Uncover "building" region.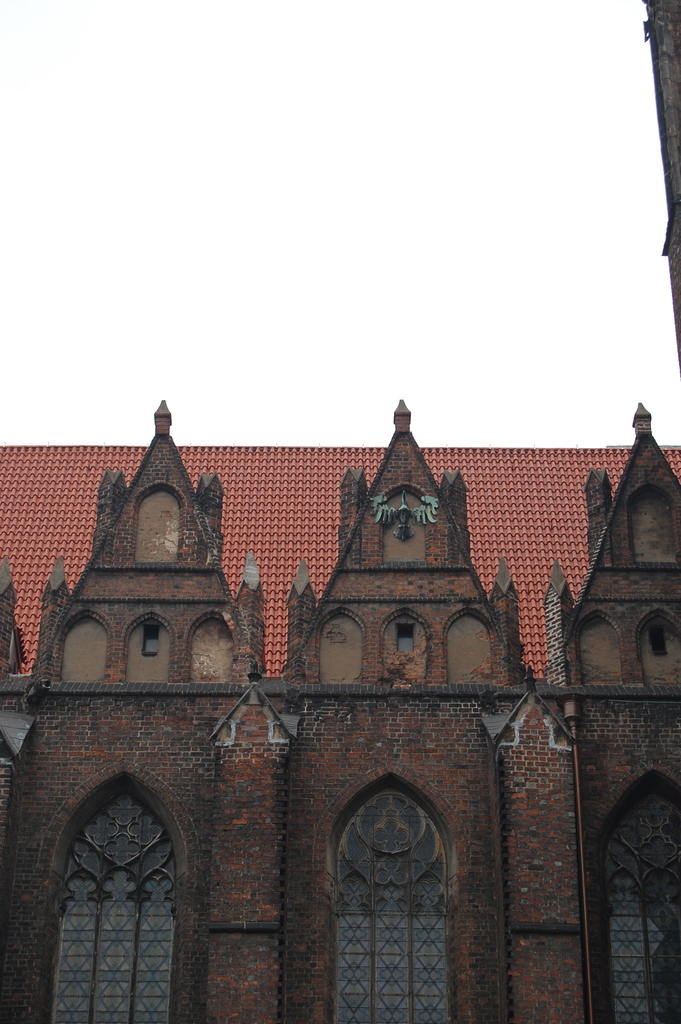
Uncovered: (628, 0, 680, 374).
